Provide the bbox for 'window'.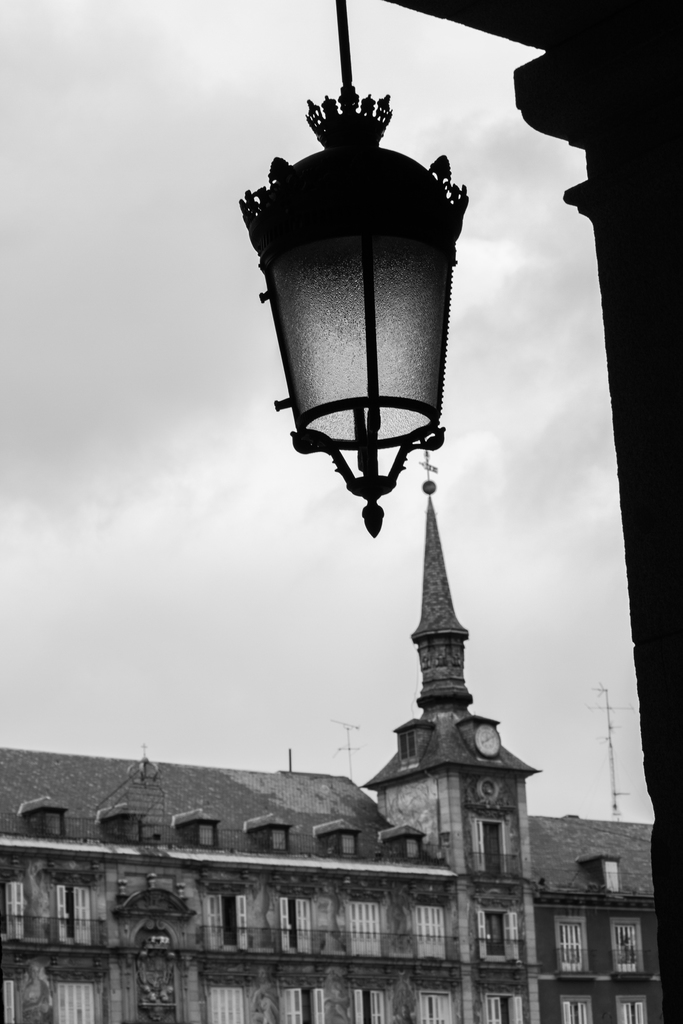
pyautogui.locateOnScreen(343, 904, 378, 955).
